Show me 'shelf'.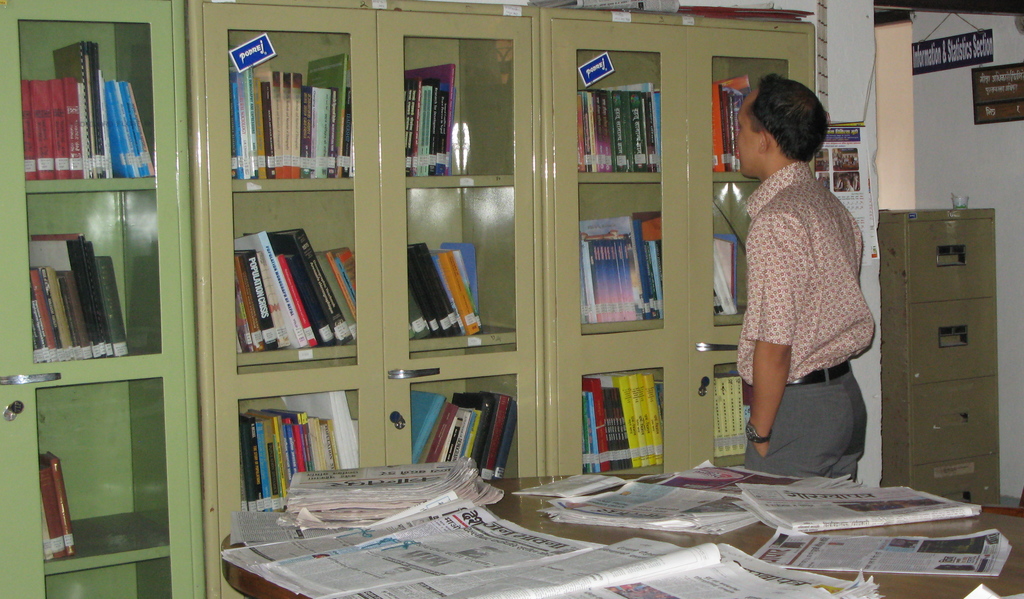
'shelf' is here: 700/364/812/460.
